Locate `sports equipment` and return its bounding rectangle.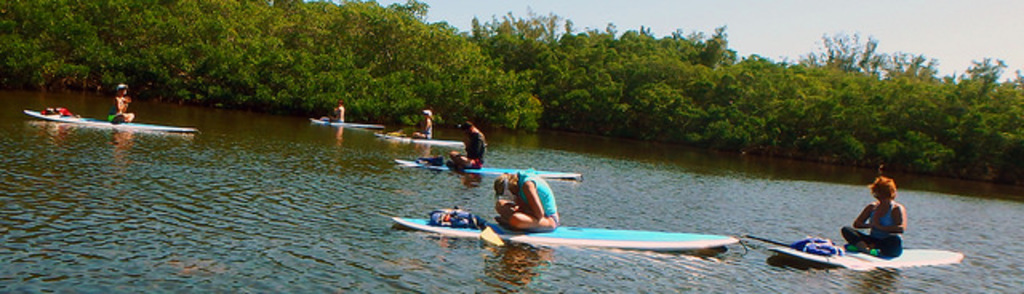
310/120/384/126.
